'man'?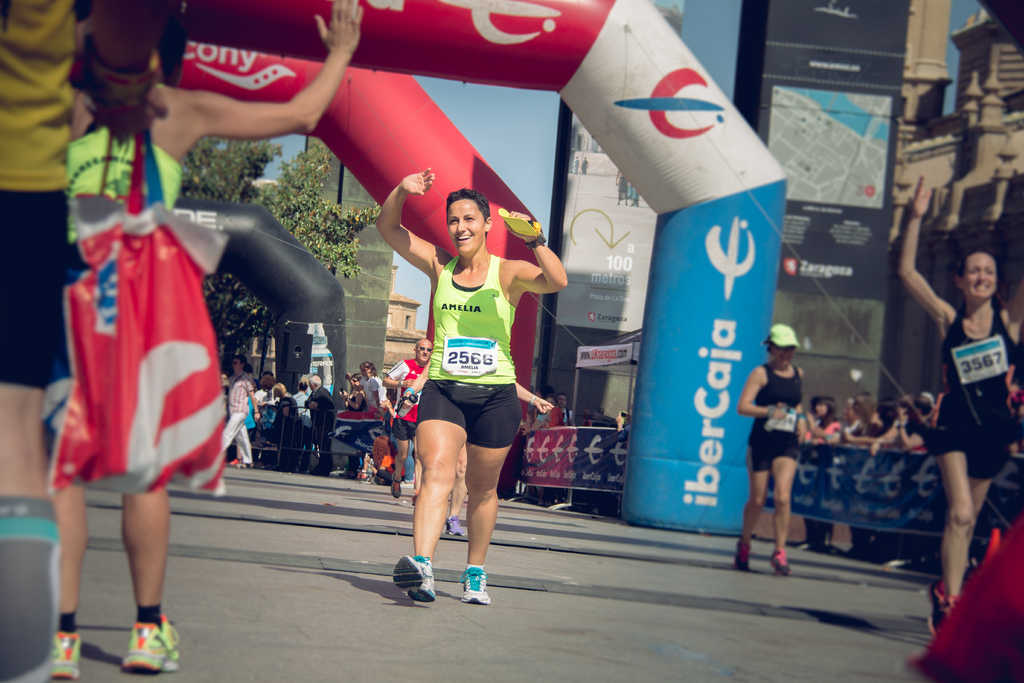
rect(305, 374, 336, 476)
